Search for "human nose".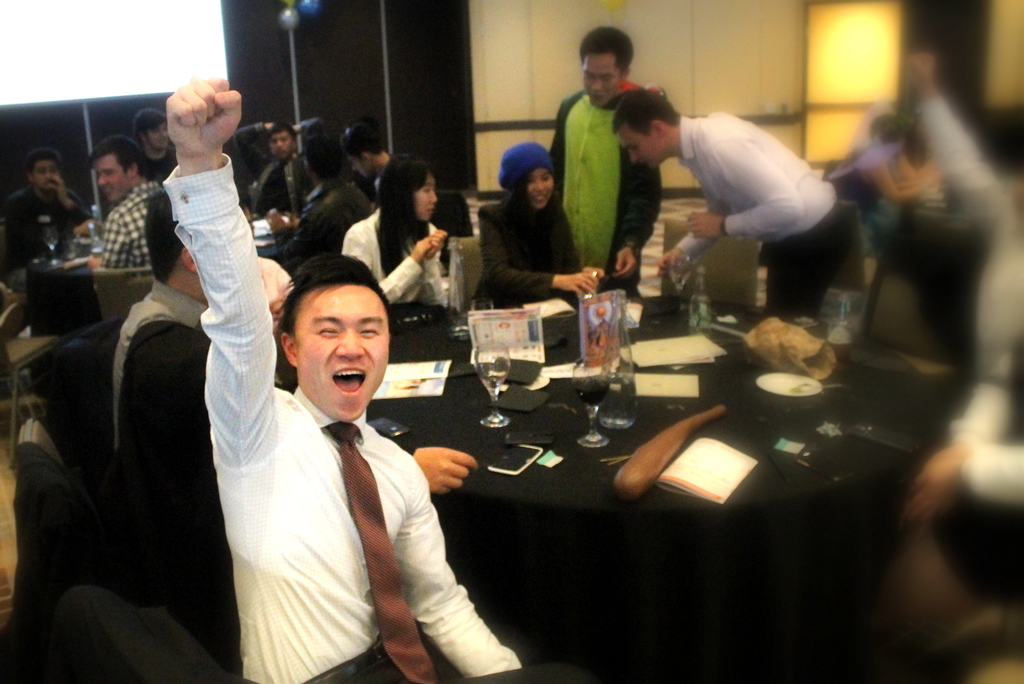
Found at [163, 132, 164, 137].
